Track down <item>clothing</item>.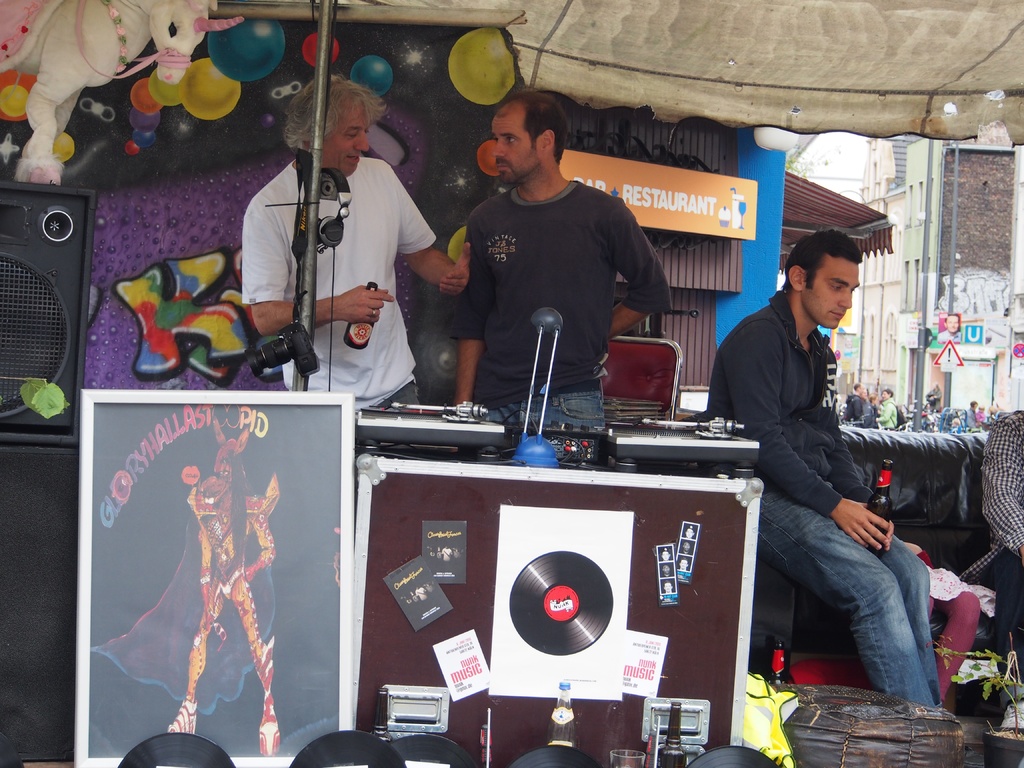
Tracked to left=465, top=179, right=657, bottom=431.
